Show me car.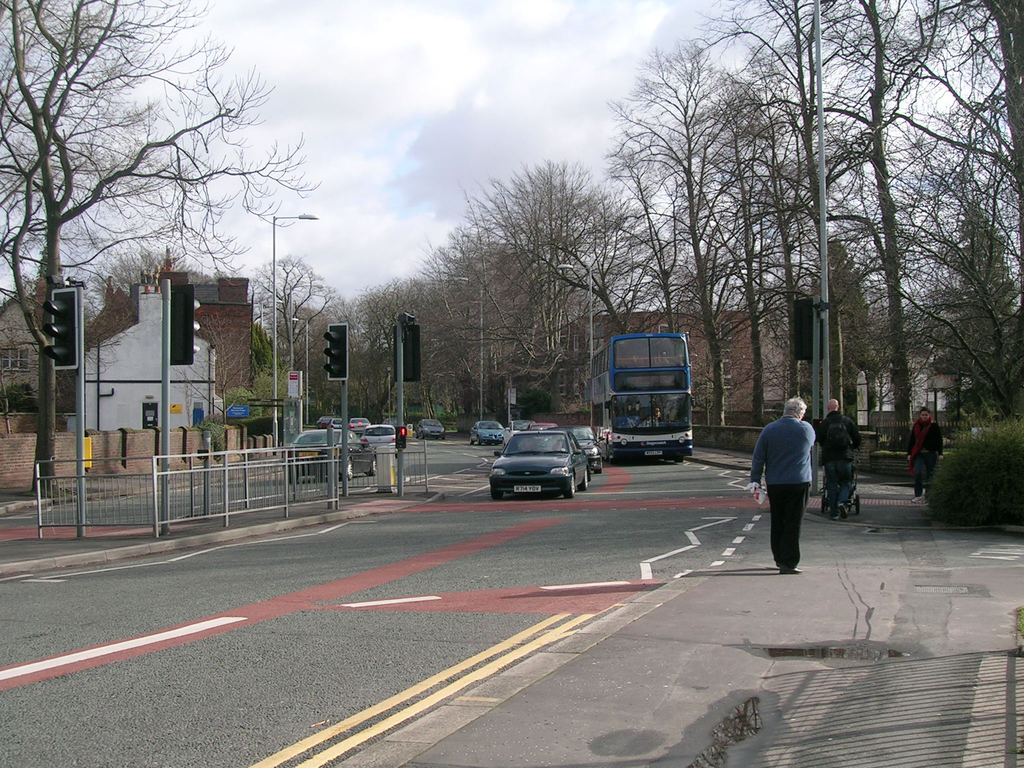
car is here: region(472, 422, 503, 446).
